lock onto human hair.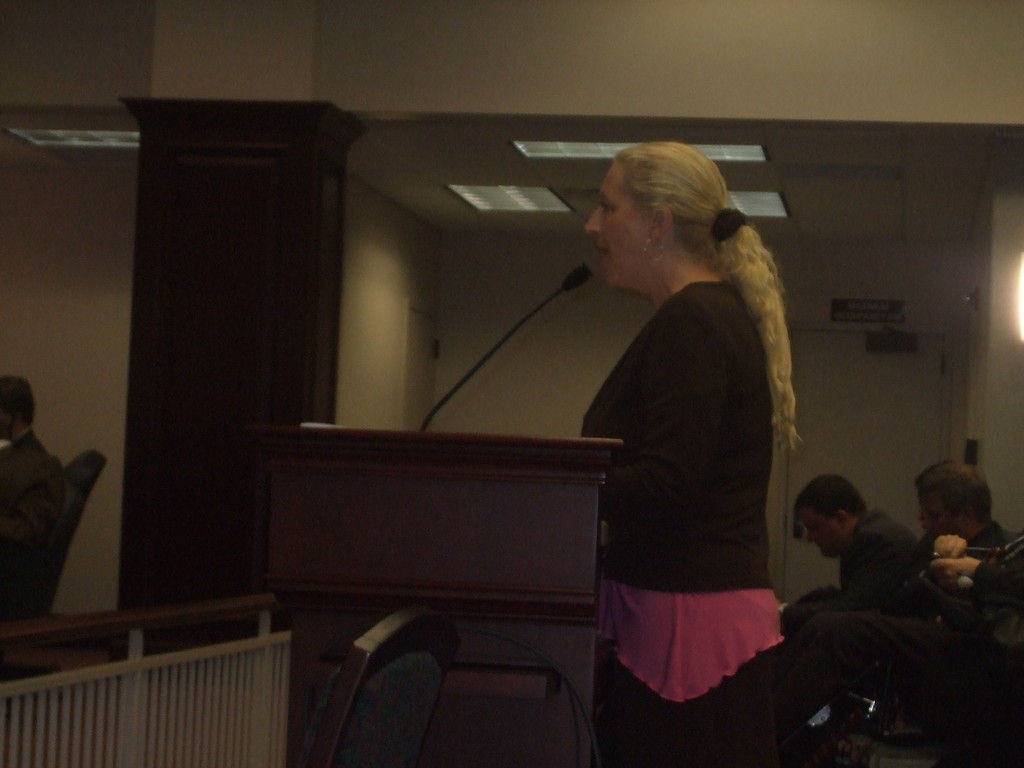
Locked: bbox=(912, 454, 990, 529).
